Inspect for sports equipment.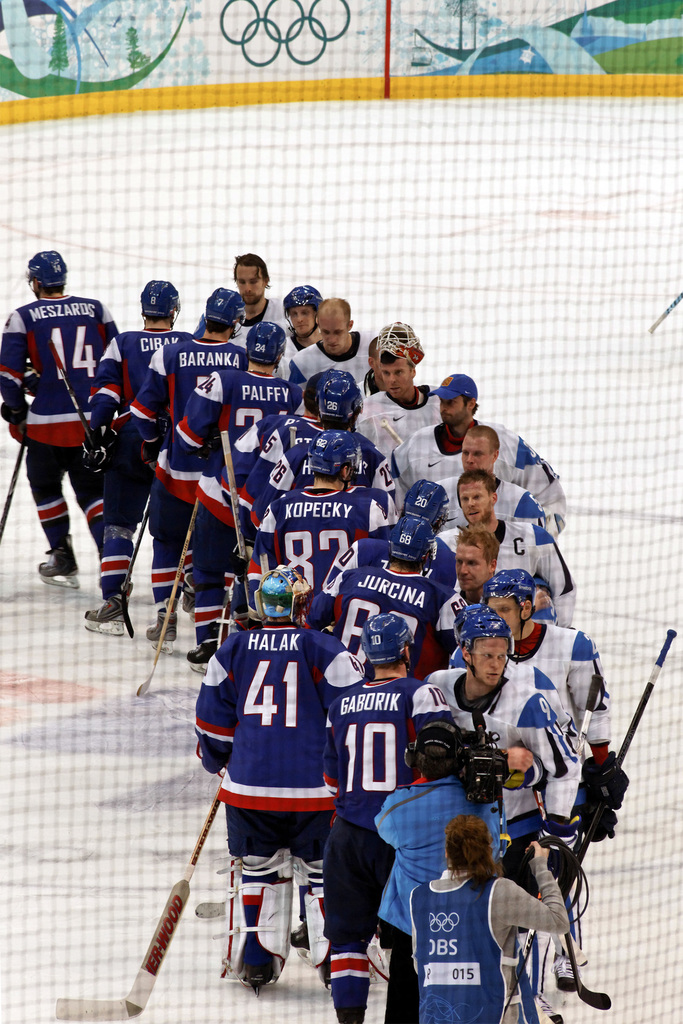
Inspection: bbox(51, 362, 105, 467).
